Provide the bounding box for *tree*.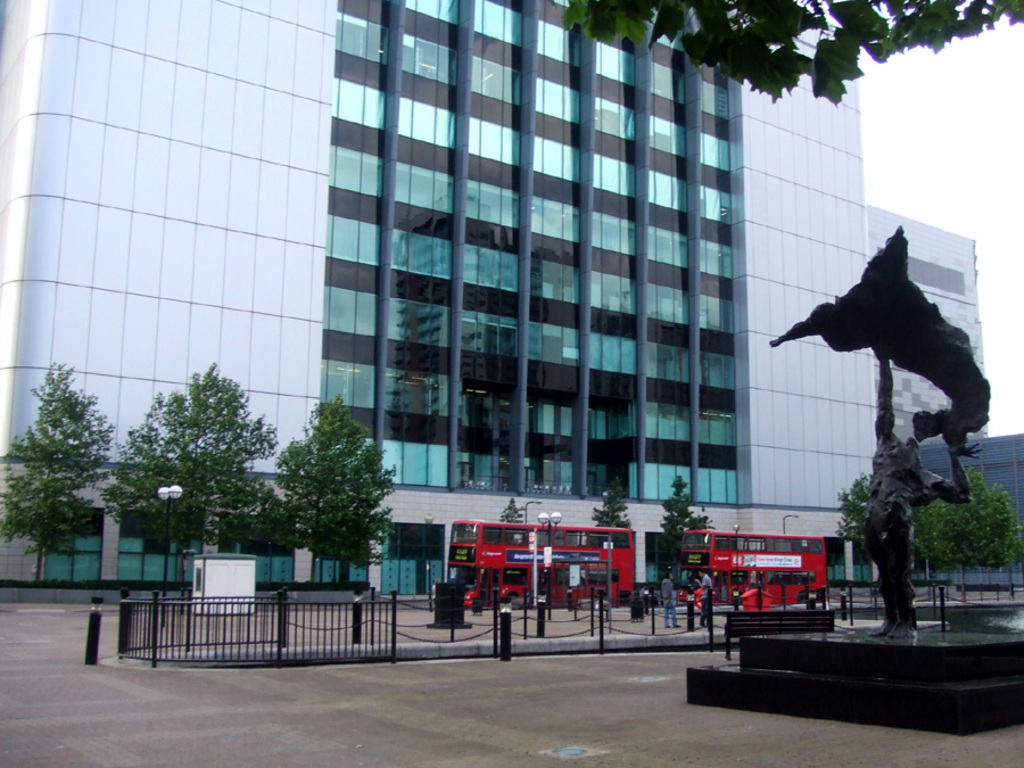
l=262, t=395, r=396, b=580.
